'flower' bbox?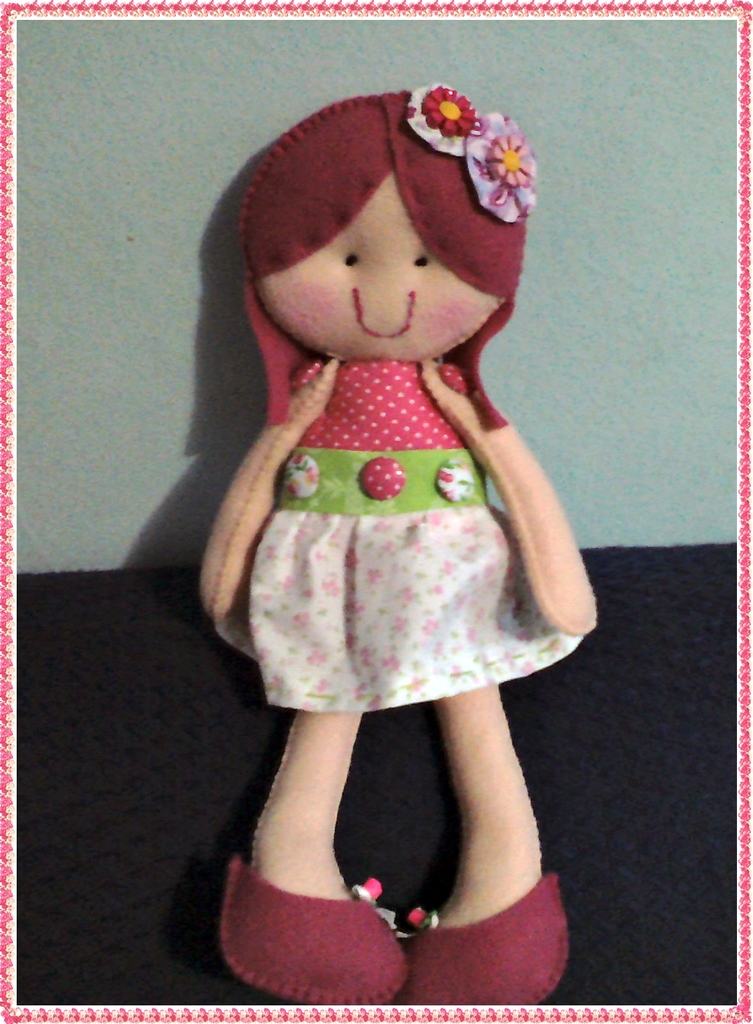
(405, 88, 477, 162)
